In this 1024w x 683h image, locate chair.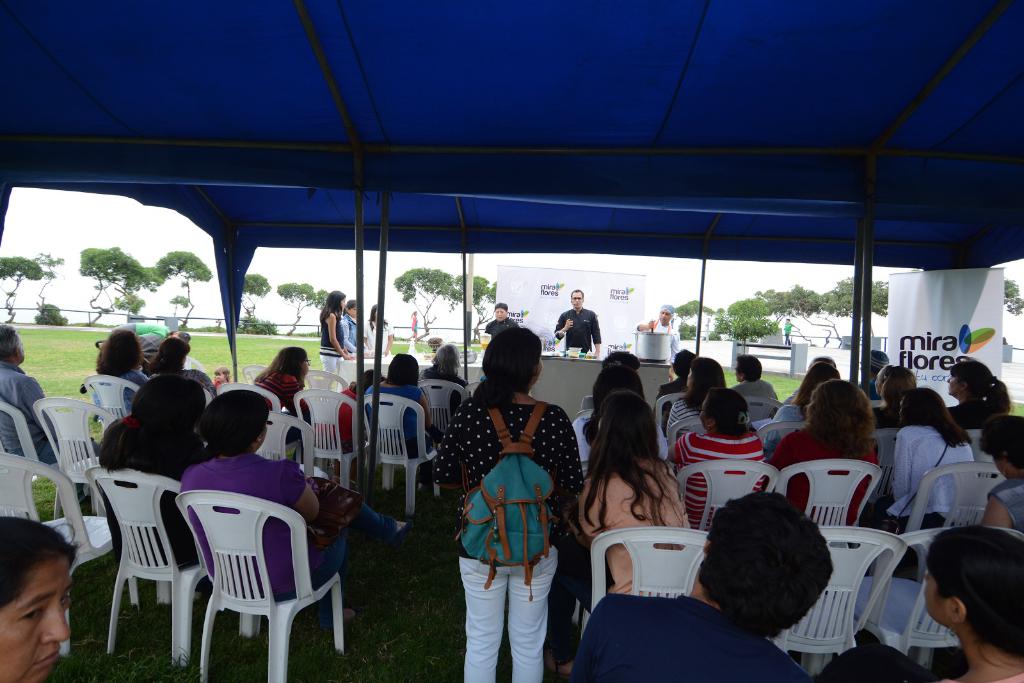
Bounding box: {"left": 770, "top": 521, "right": 905, "bottom": 680}.
